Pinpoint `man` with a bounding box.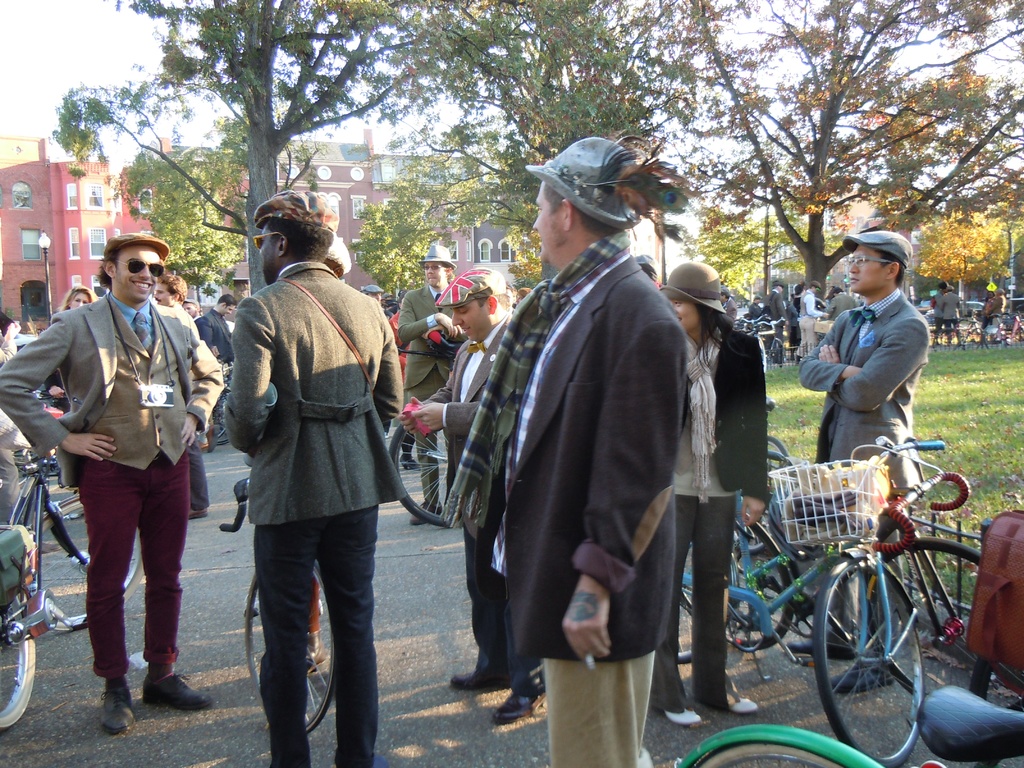
(795, 230, 932, 689).
